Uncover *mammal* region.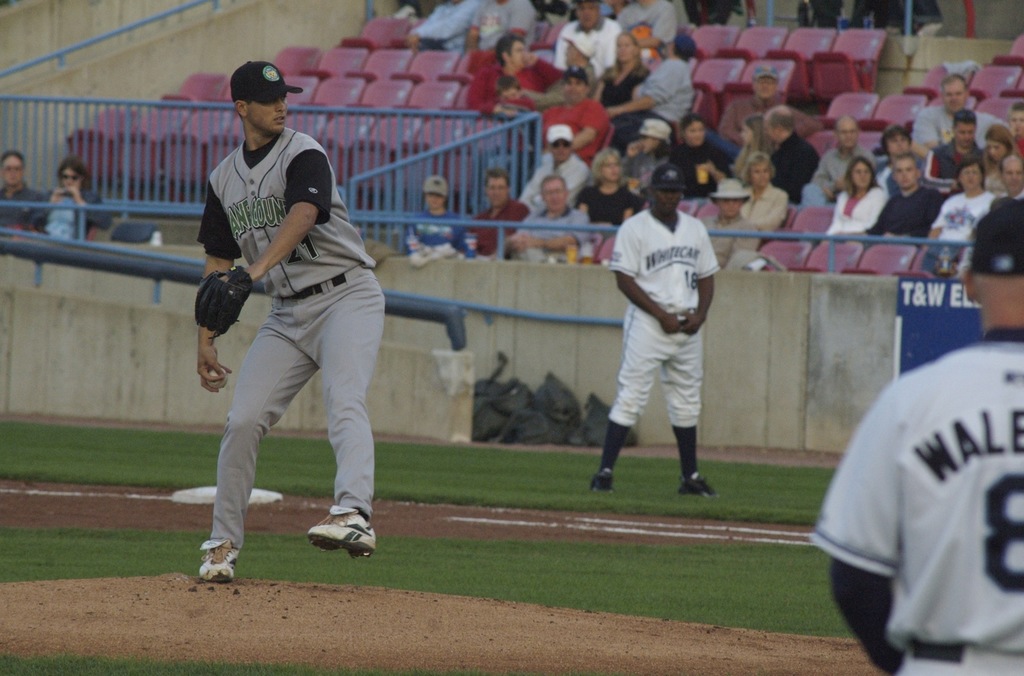
Uncovered: (x1=810, y1=200, x2=1023, y2=675).
